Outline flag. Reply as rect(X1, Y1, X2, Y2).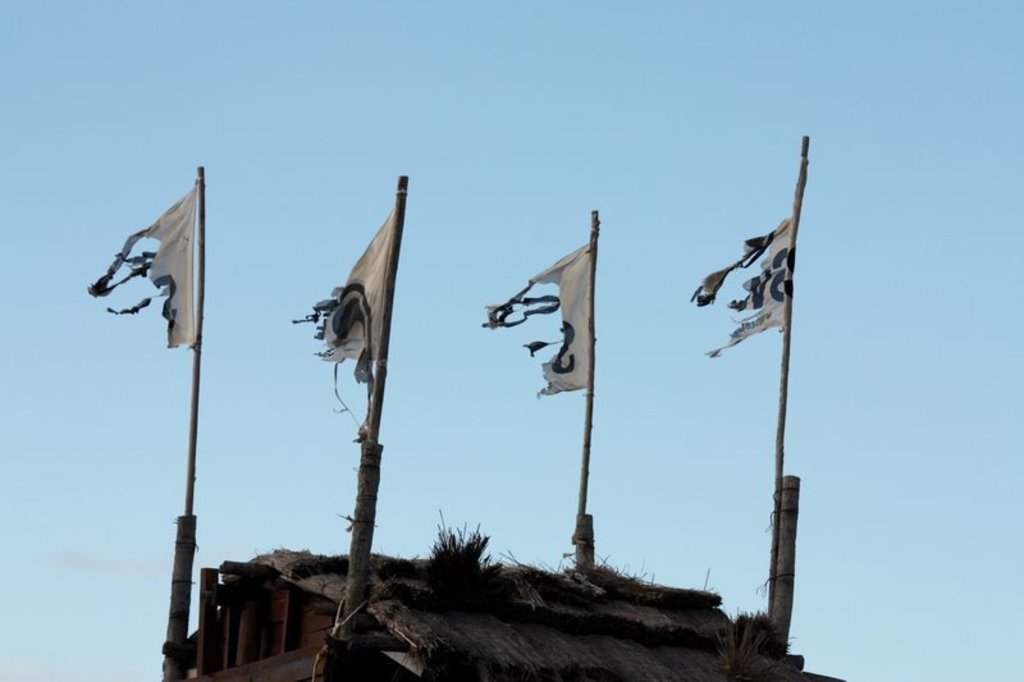
rect(475, 218, 593, 406).
